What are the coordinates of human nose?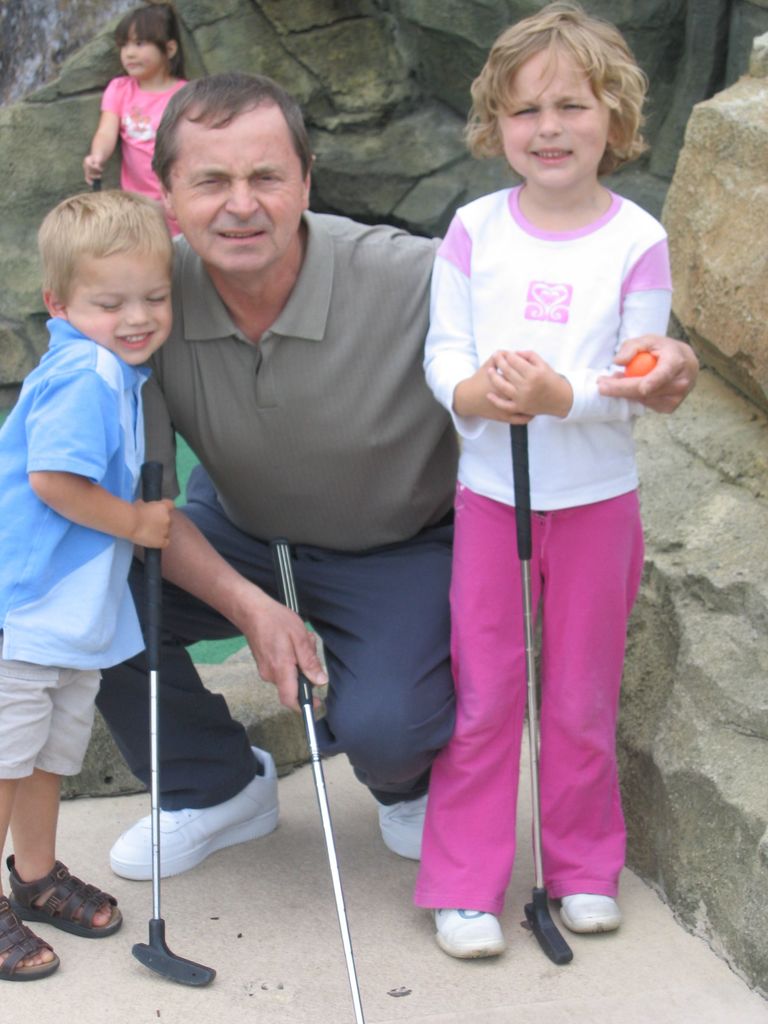
226,175,259,223.
